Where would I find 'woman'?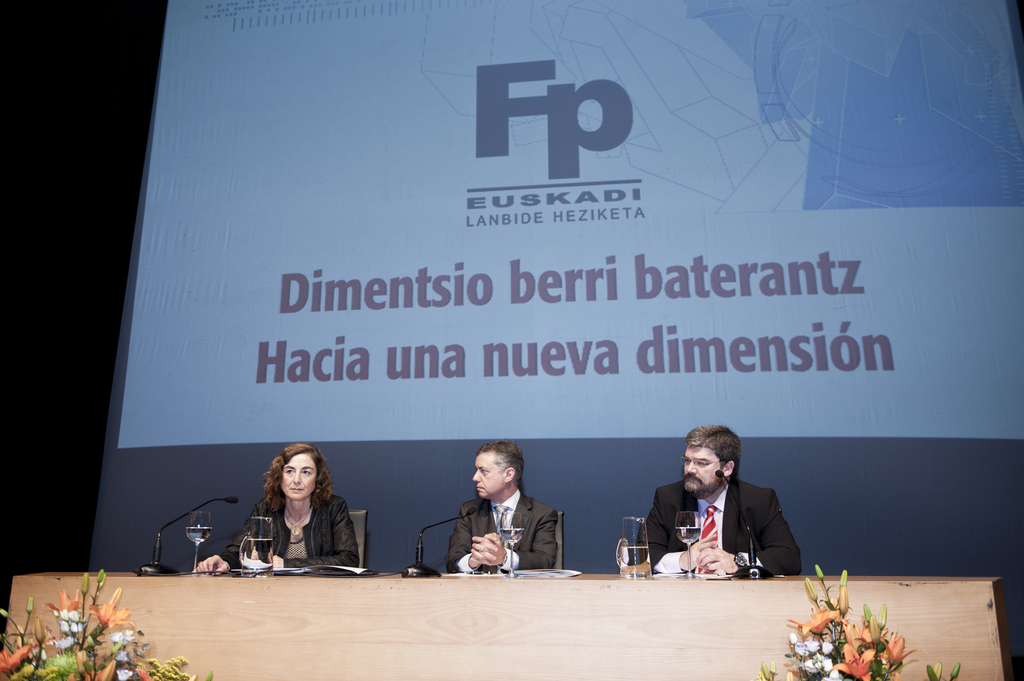
At bbox=(234, 453, 364, 584).
